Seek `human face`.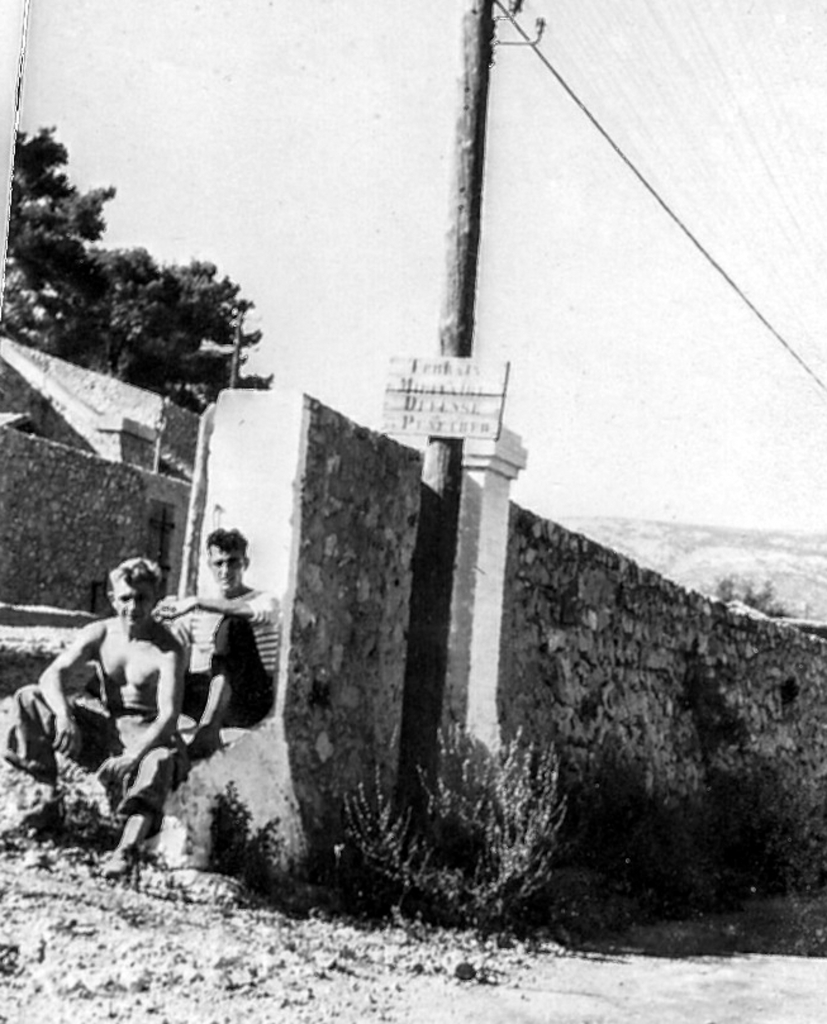
{"left": 203, "top": 548, "right": 246, "bottom": 589}.
